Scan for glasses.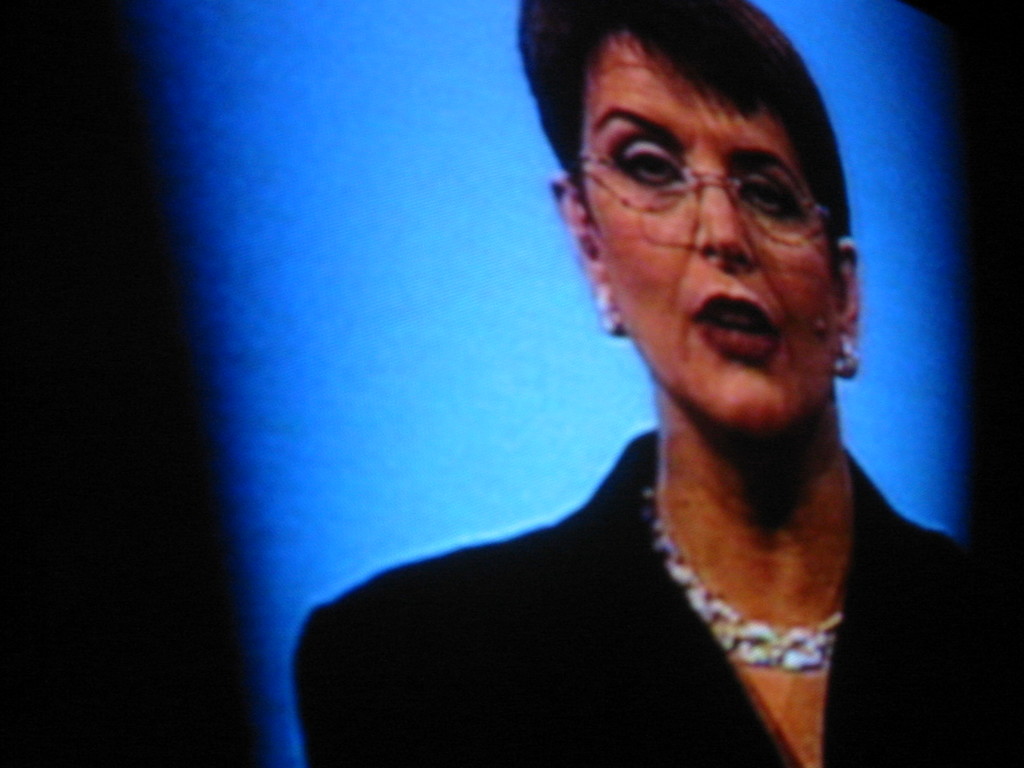
Scan result: select_region(556, 101, 835, 238).
